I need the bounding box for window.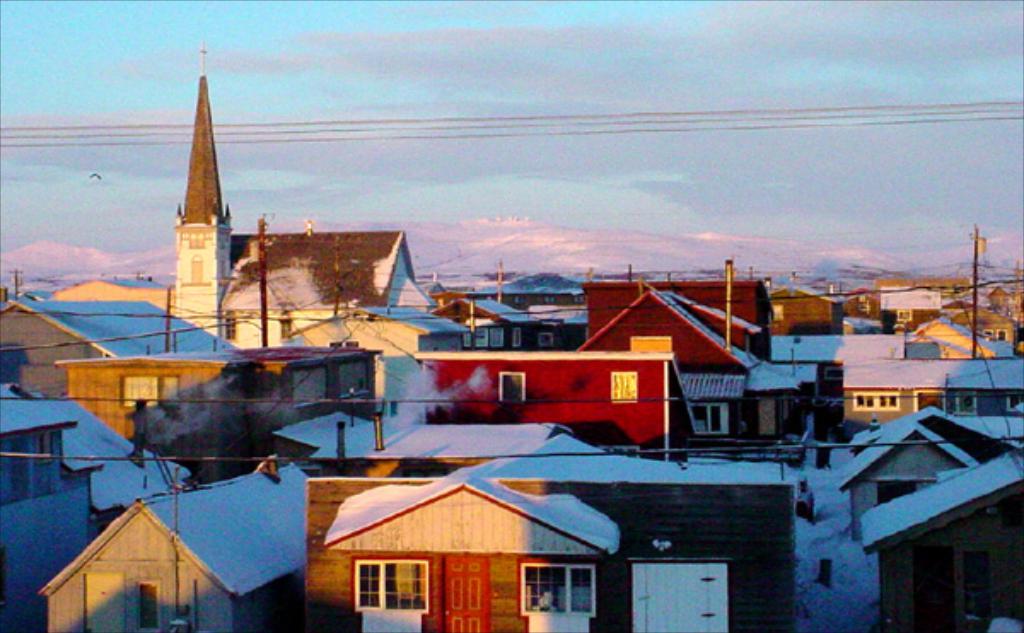
Here it is: l=218, t=311, r=237, b=340.
